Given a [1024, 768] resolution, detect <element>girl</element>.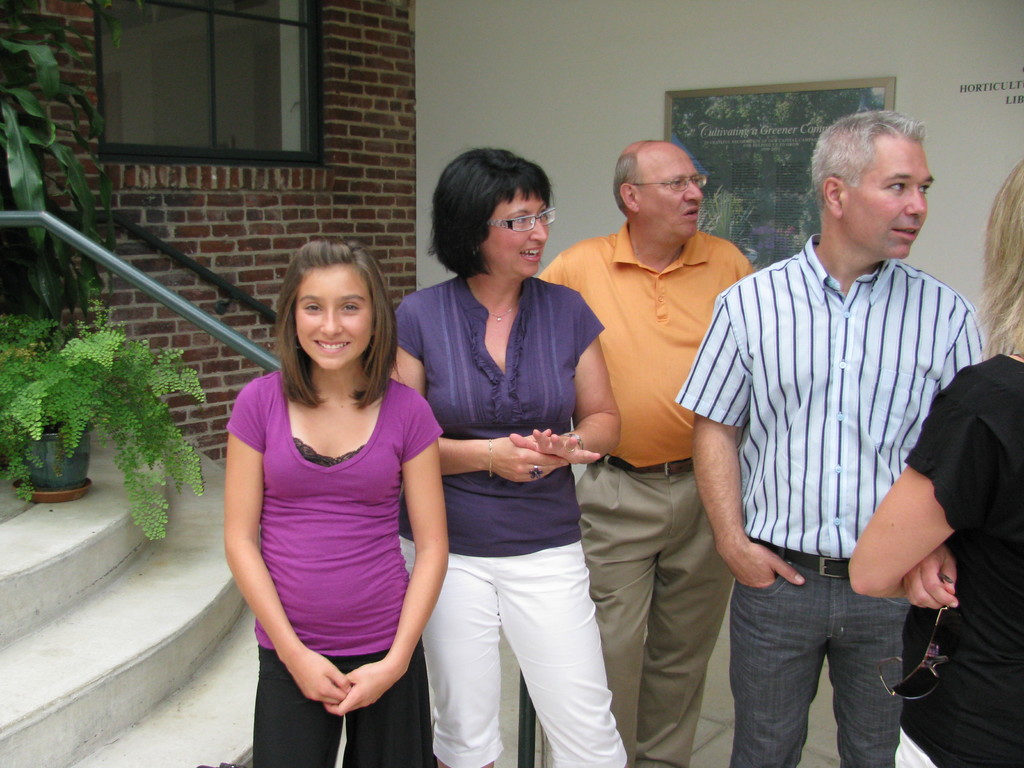
227,241,448,767.
